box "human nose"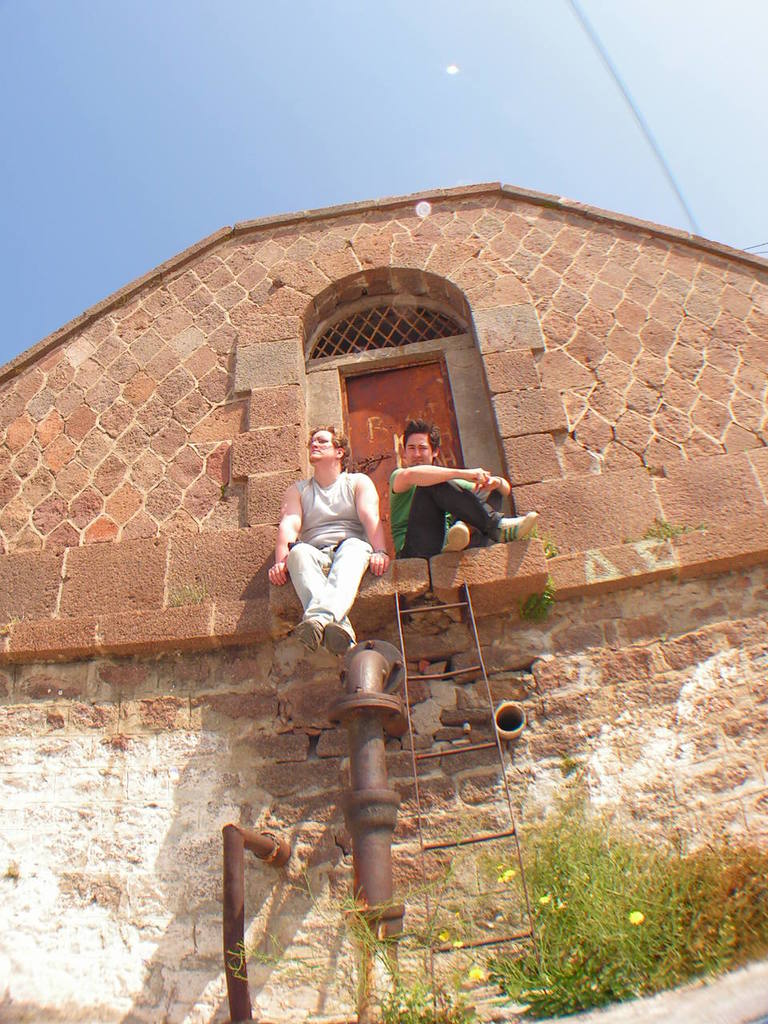
<bbox>314, 442, 315, 449</bbox>
